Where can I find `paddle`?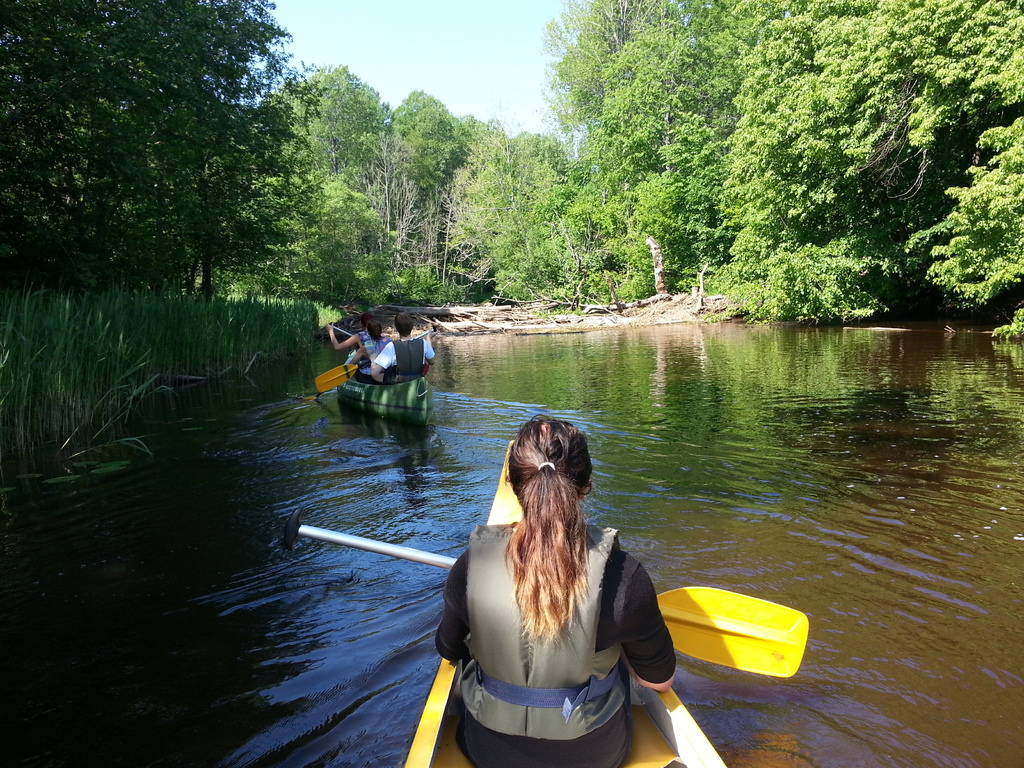
You can find it at <box>303,392,326,404</box>.
